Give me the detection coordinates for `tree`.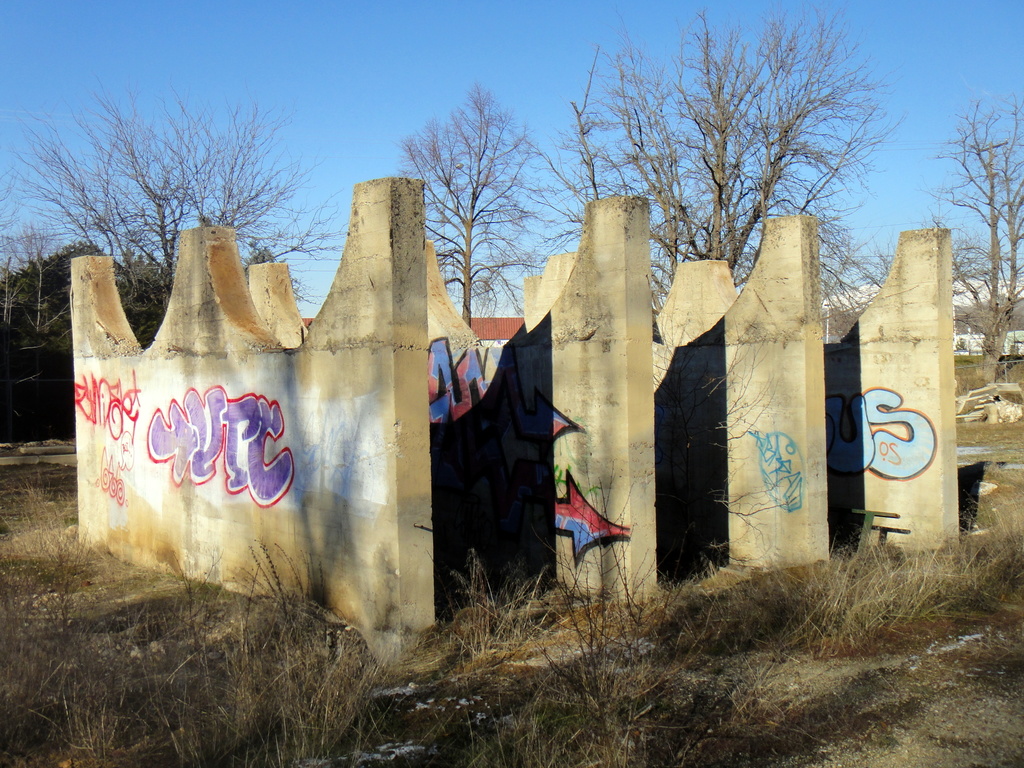
[514, 40, 625, 257].
